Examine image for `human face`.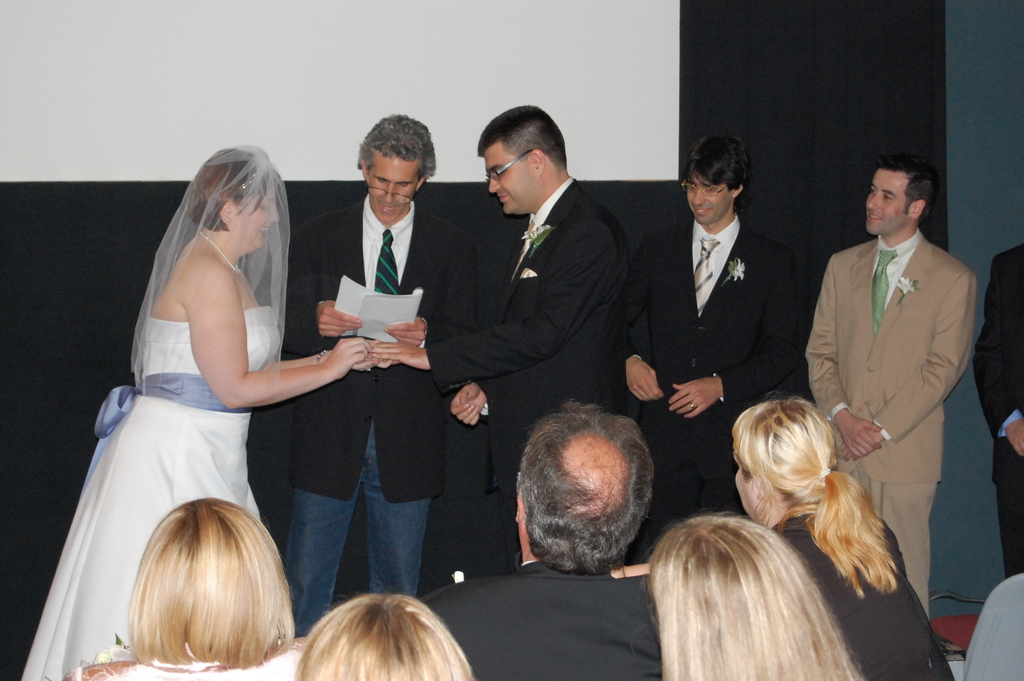
Examination result: <region>230, 188, 280, 249</region>.
